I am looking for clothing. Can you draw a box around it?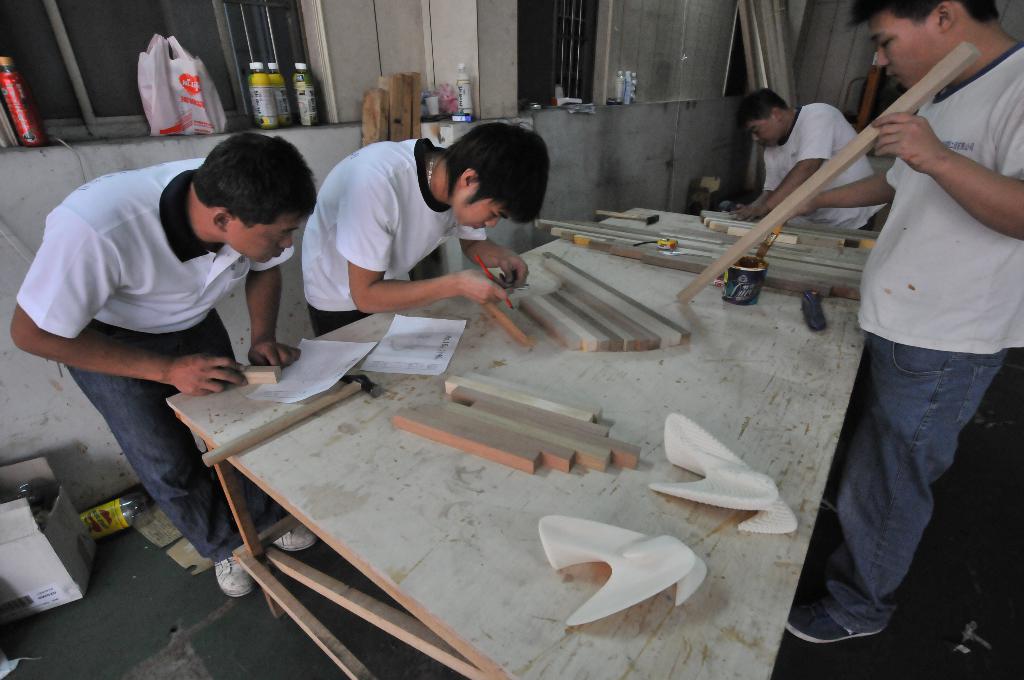
Sure, the bounding box is {"left": 13, "top": 160, "right": 293, "bottom": 563}.
